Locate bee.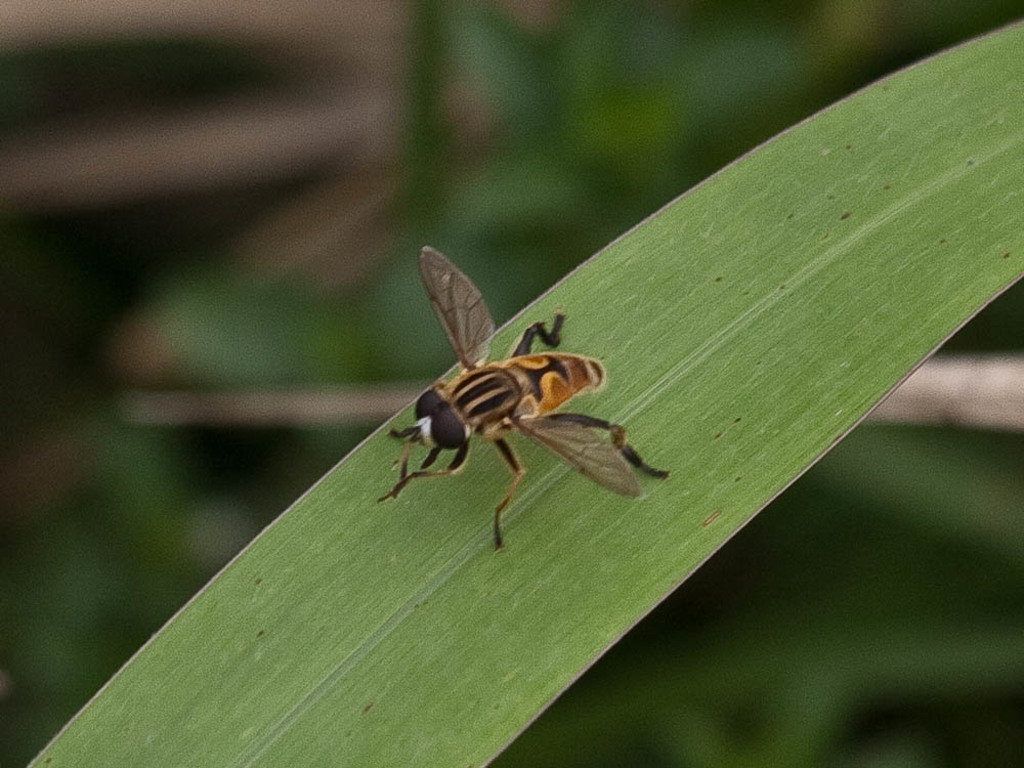
Bounding box: (x1=366, y1=255, x2=680, y2=569).
